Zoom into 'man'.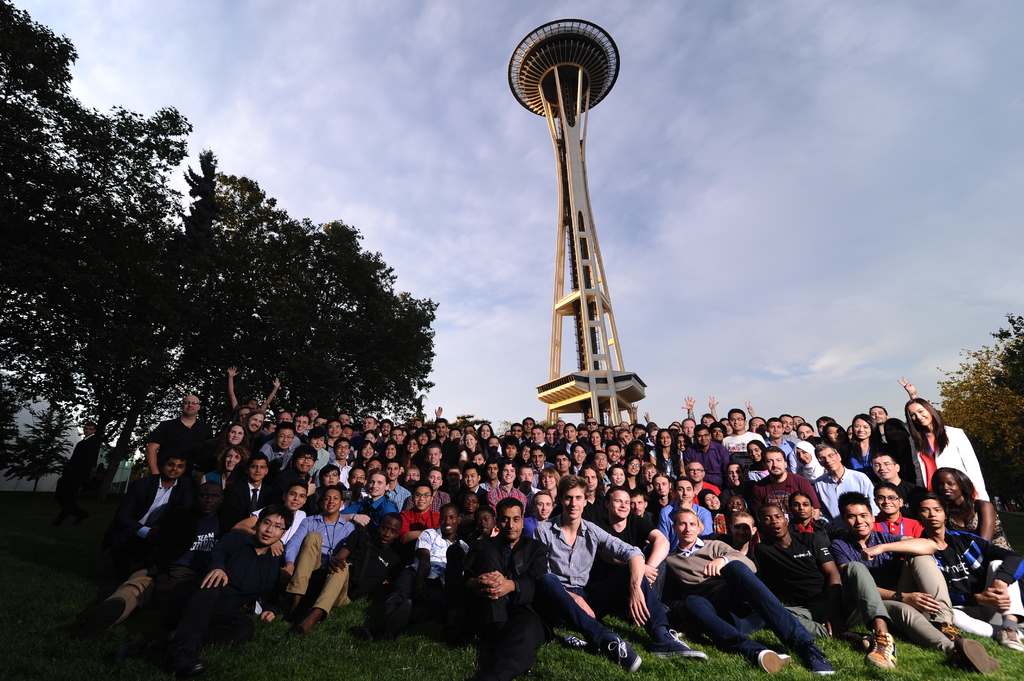
Zoom target: bbox(321, 509, 417, 623).
